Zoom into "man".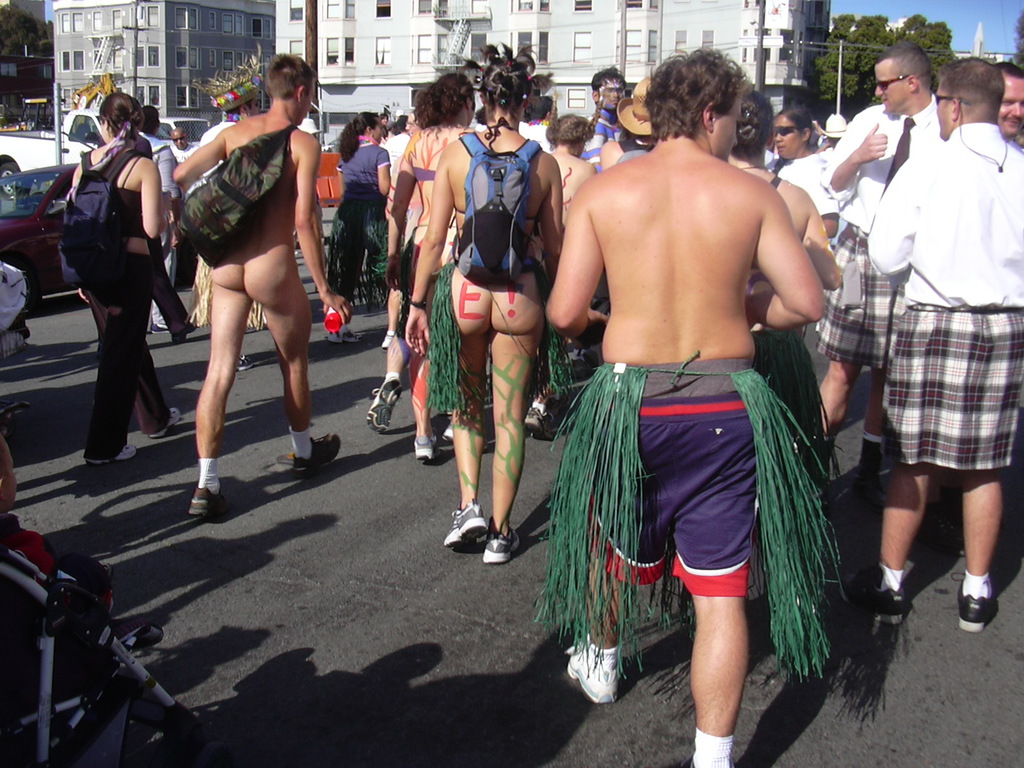
Zoom target: <region>989, 58, 1023, 162</region>.
